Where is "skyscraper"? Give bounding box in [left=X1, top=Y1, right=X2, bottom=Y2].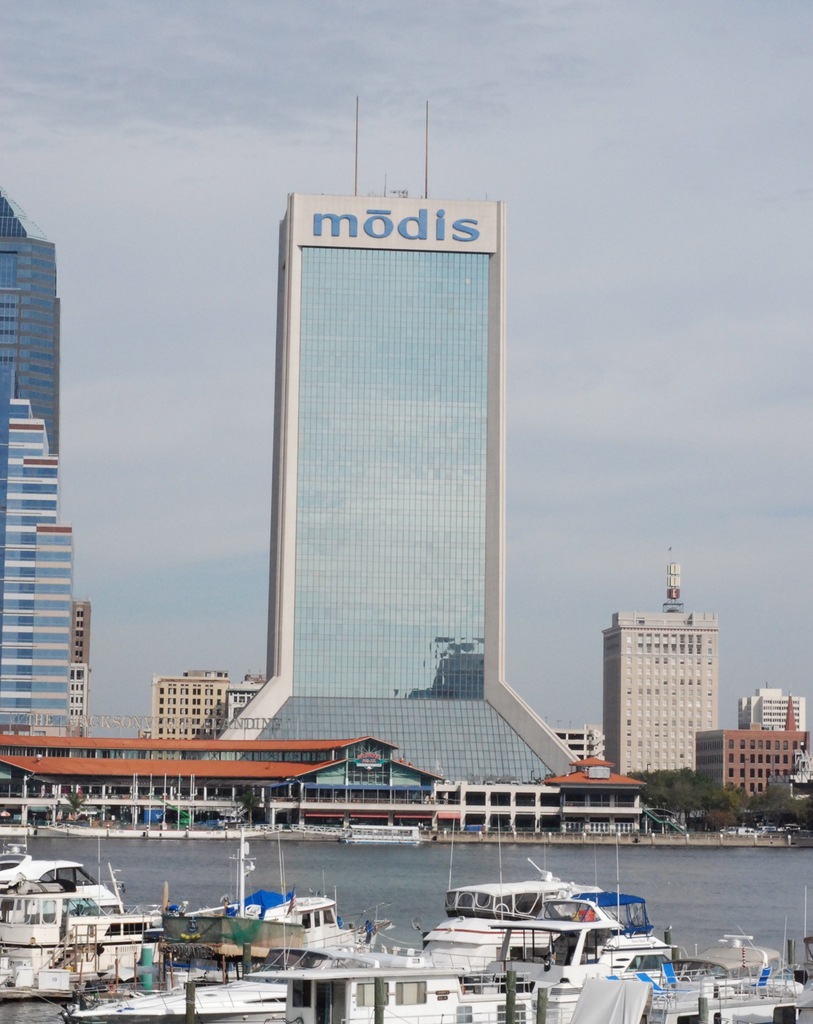
[left=0, top=185, right=75, bottom=738].
